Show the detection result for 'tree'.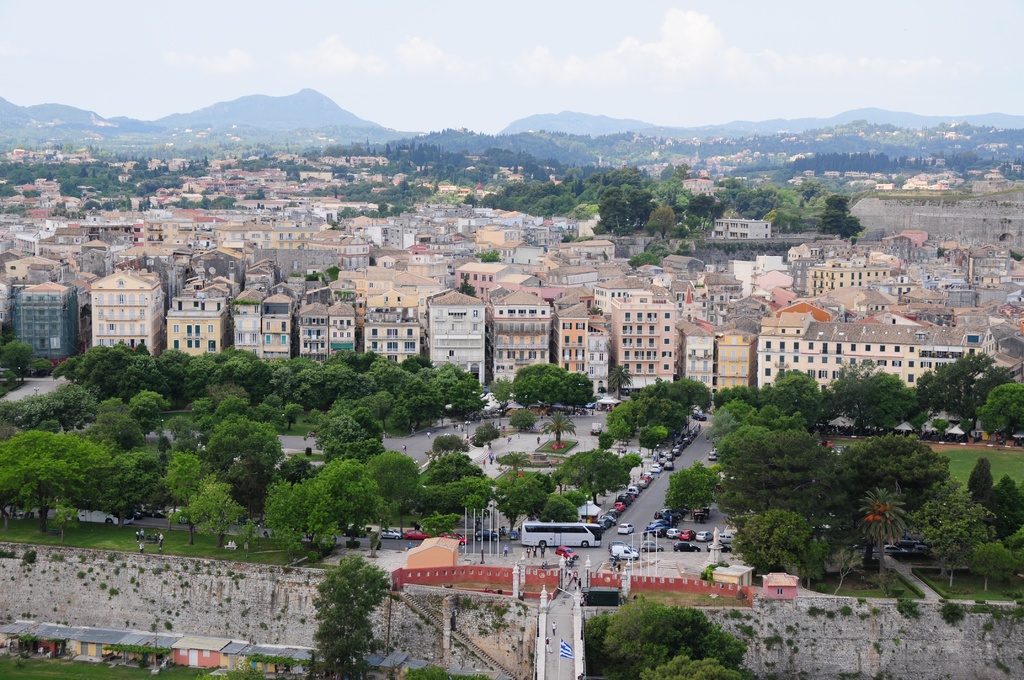
bbox=(941, 353, 993, 417).
